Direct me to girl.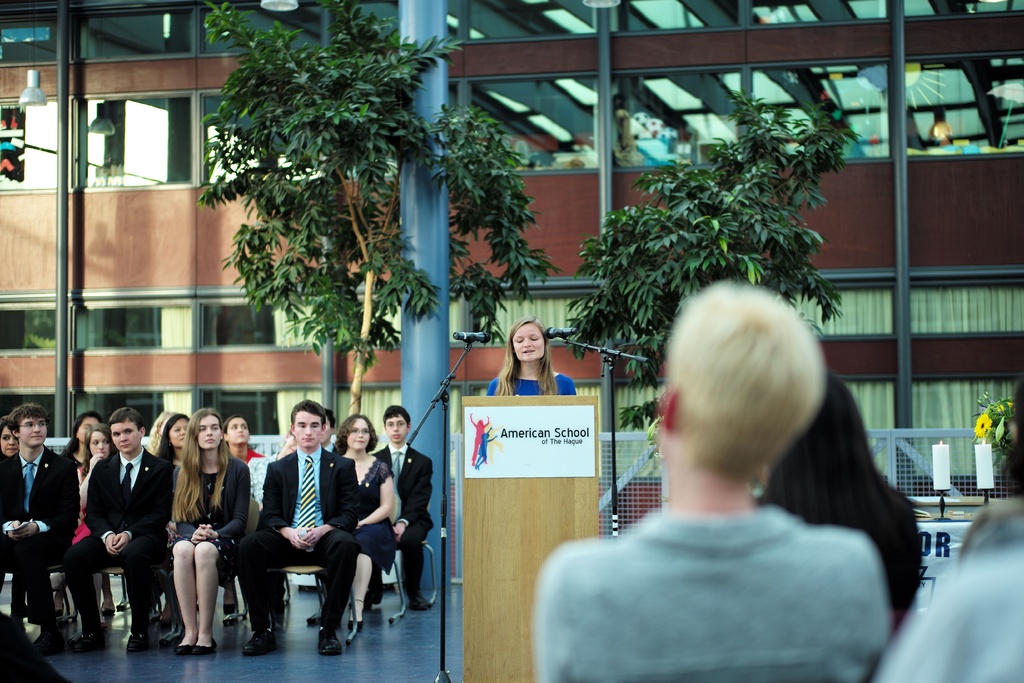
Direction: (left=65, top=422, right=114, bottom=547).
